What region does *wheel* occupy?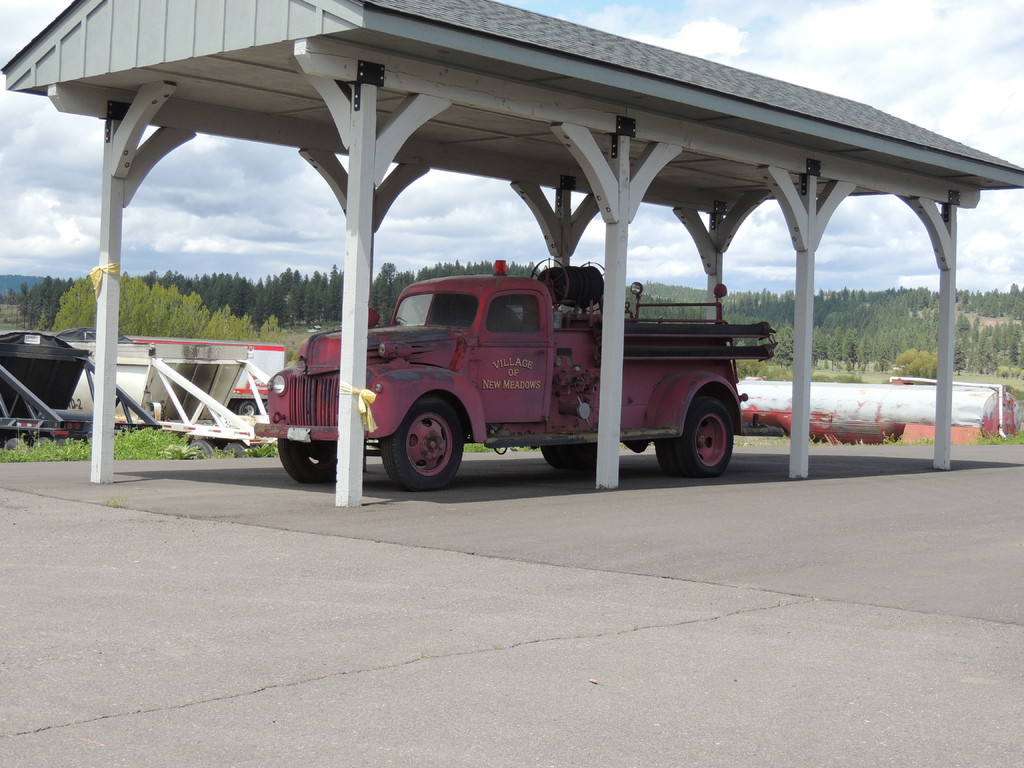
select_region(234, 399, 241, 414).
